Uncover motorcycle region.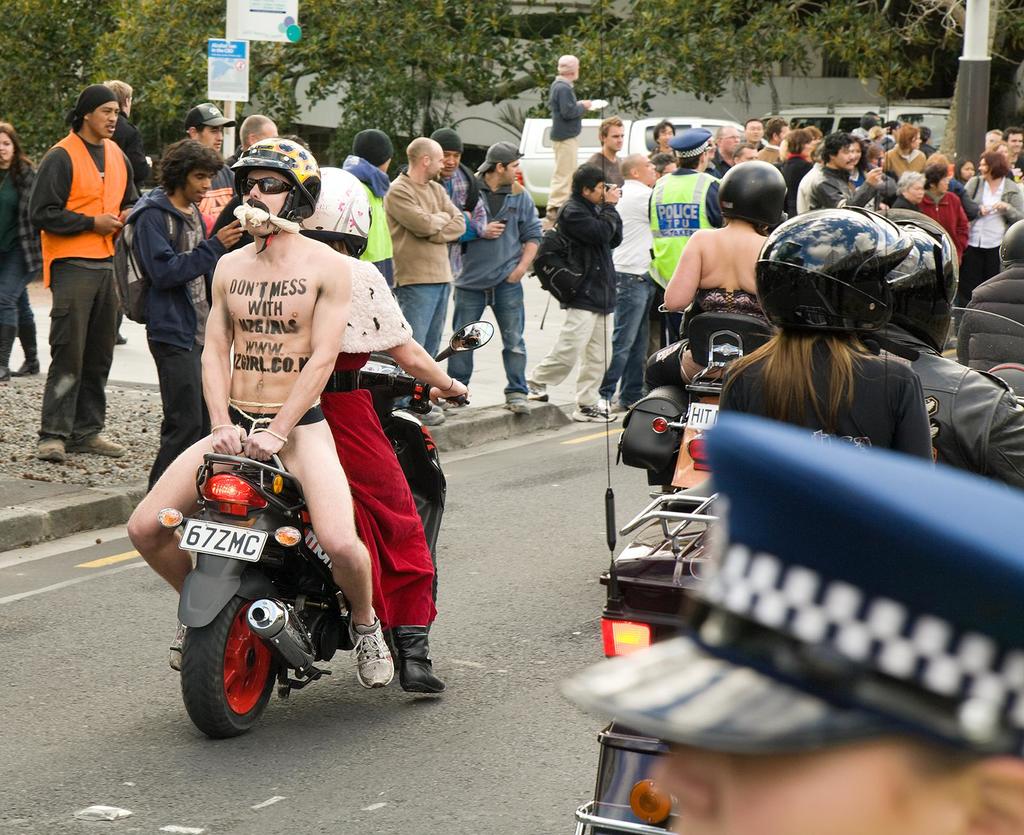
Uncovered: <region>655, 294, 781, 519</region>.
